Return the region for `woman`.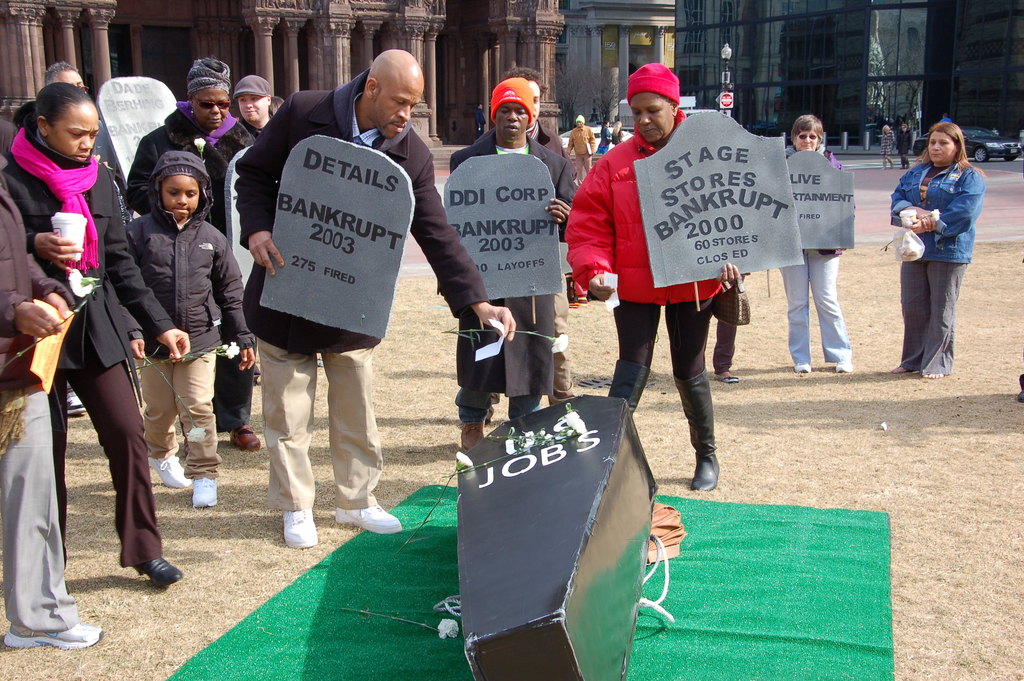
bbox=[0, 177, 104, 643].
